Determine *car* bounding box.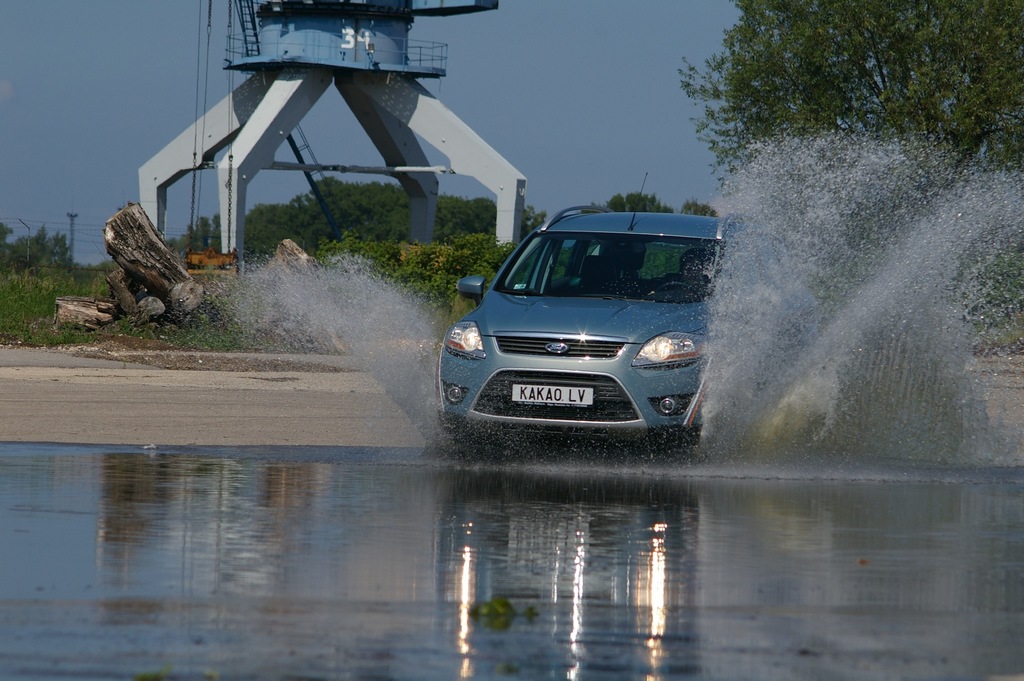
Determined: select_region(442, 174, 735, 449).
